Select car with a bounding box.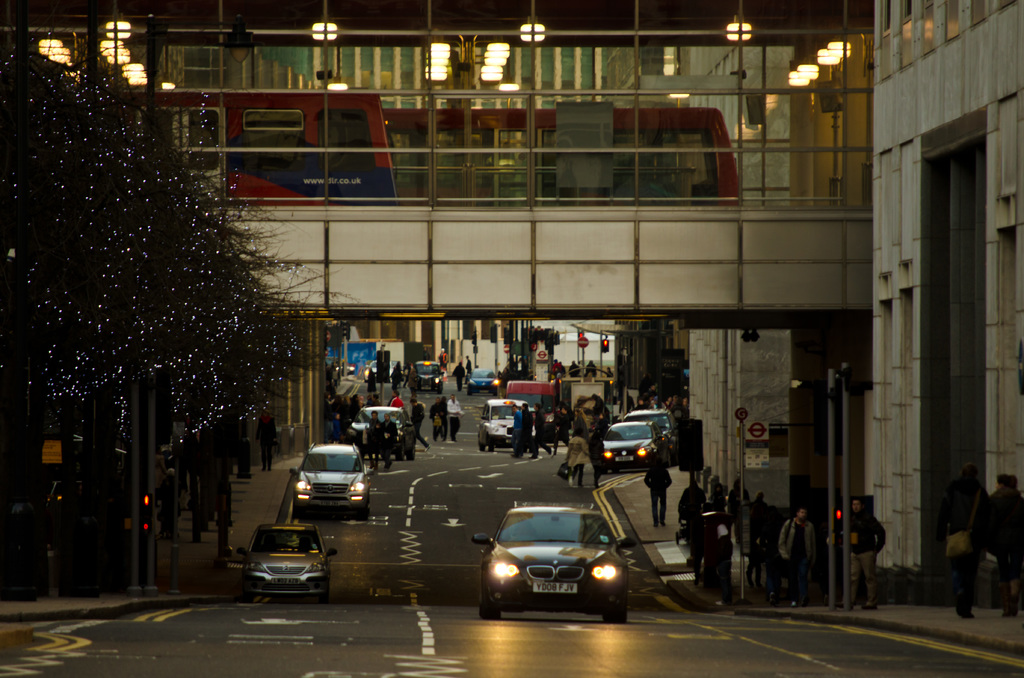
detection(350, 407, 422, 464).
